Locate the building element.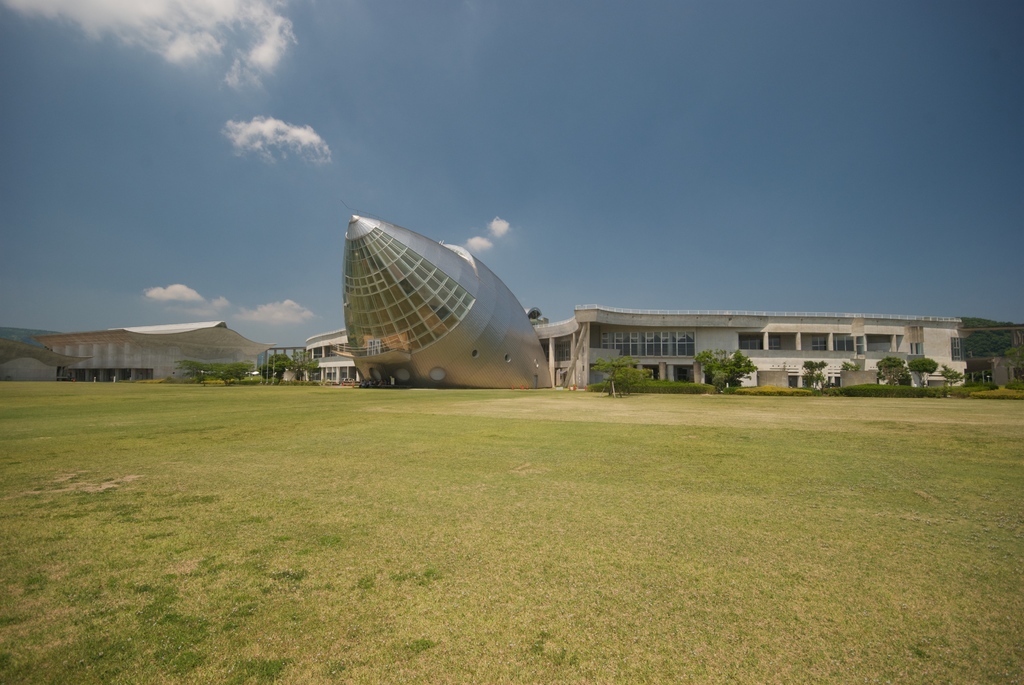
Element bbox: 532,306,970,388.
